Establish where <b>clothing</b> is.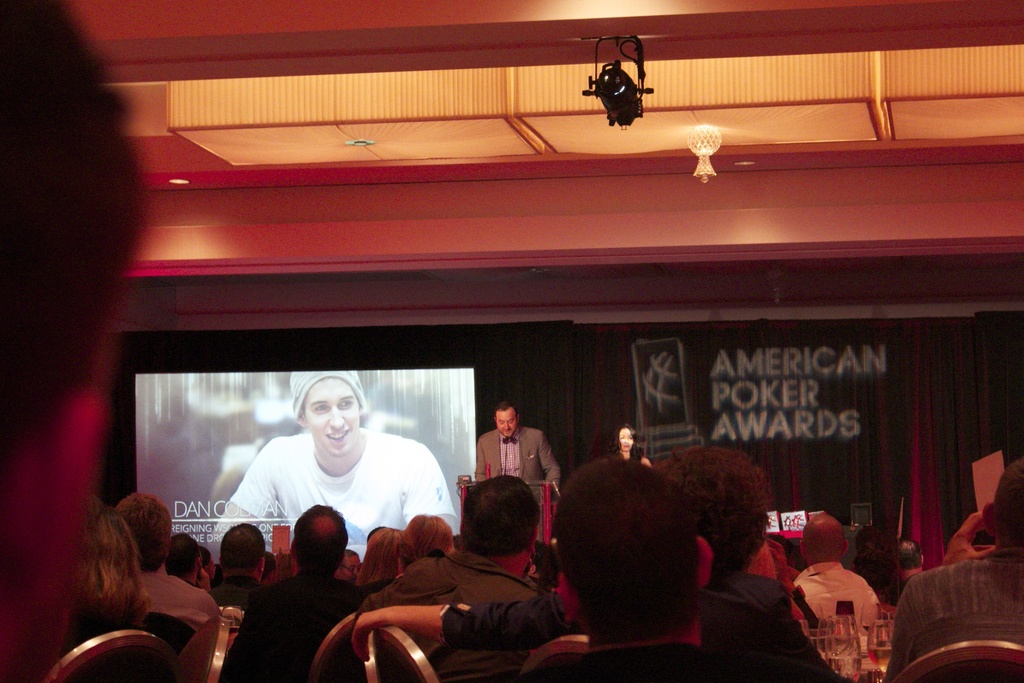
Established at rect(230, 436, 451, 549).
